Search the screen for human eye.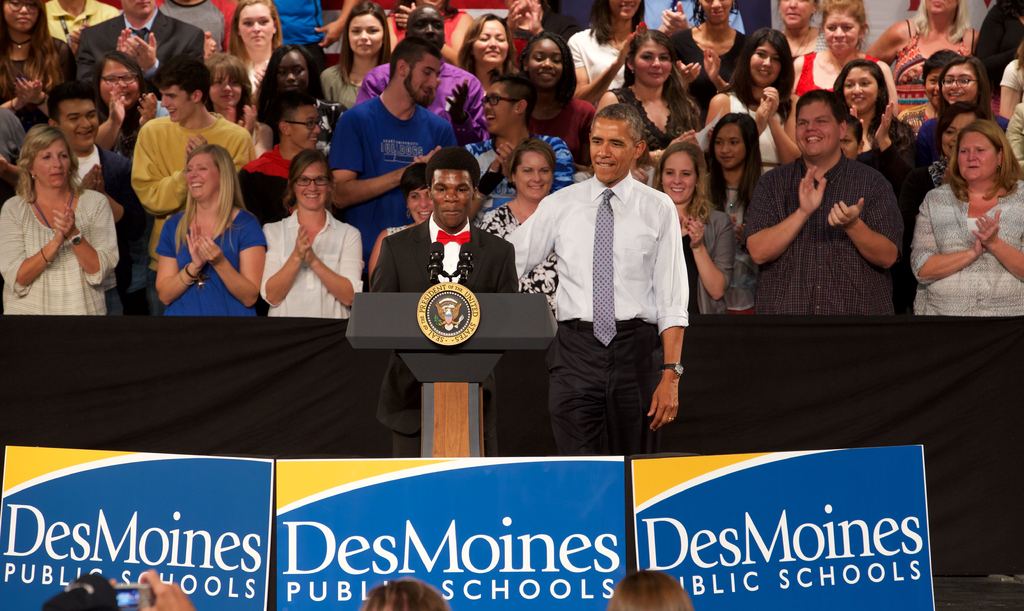
Found at 457/187/466/193.
